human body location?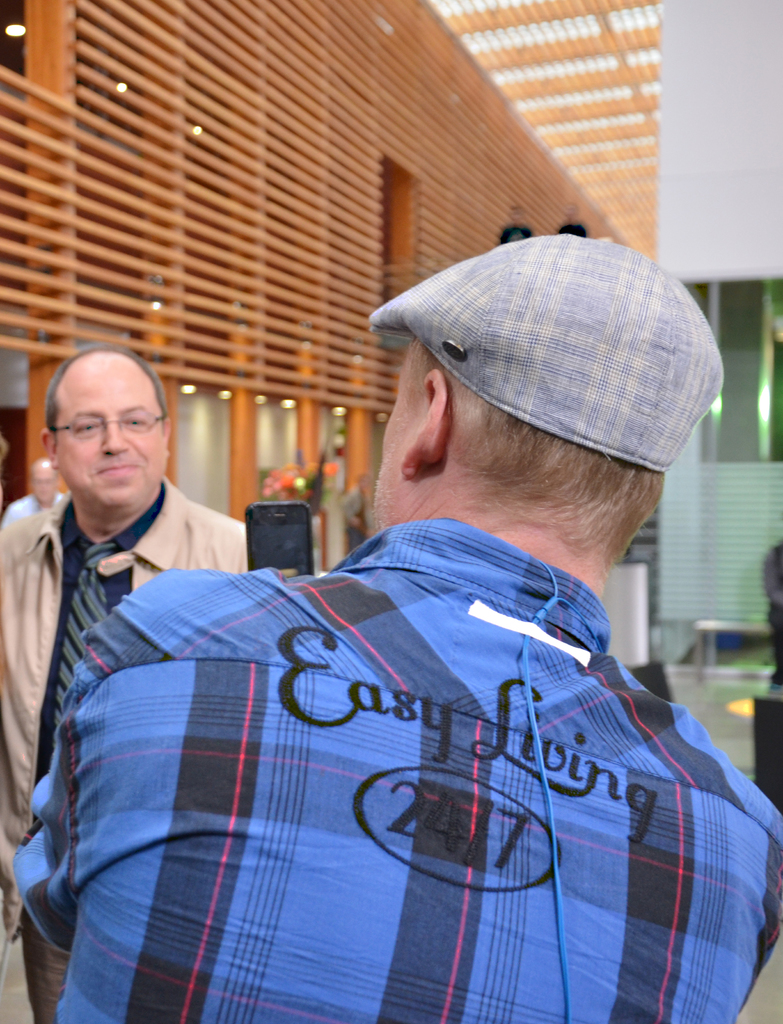
(left=0, top=342, right=254, bottom=1023)
